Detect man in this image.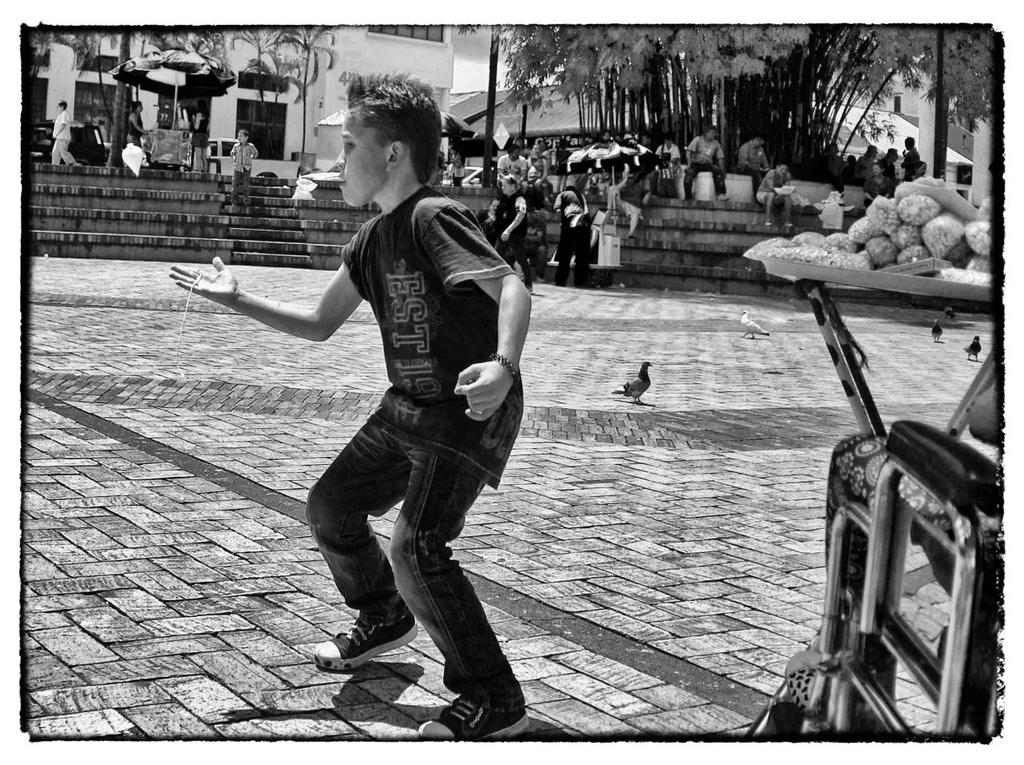
Detection: 878, 148, 897, 176.
